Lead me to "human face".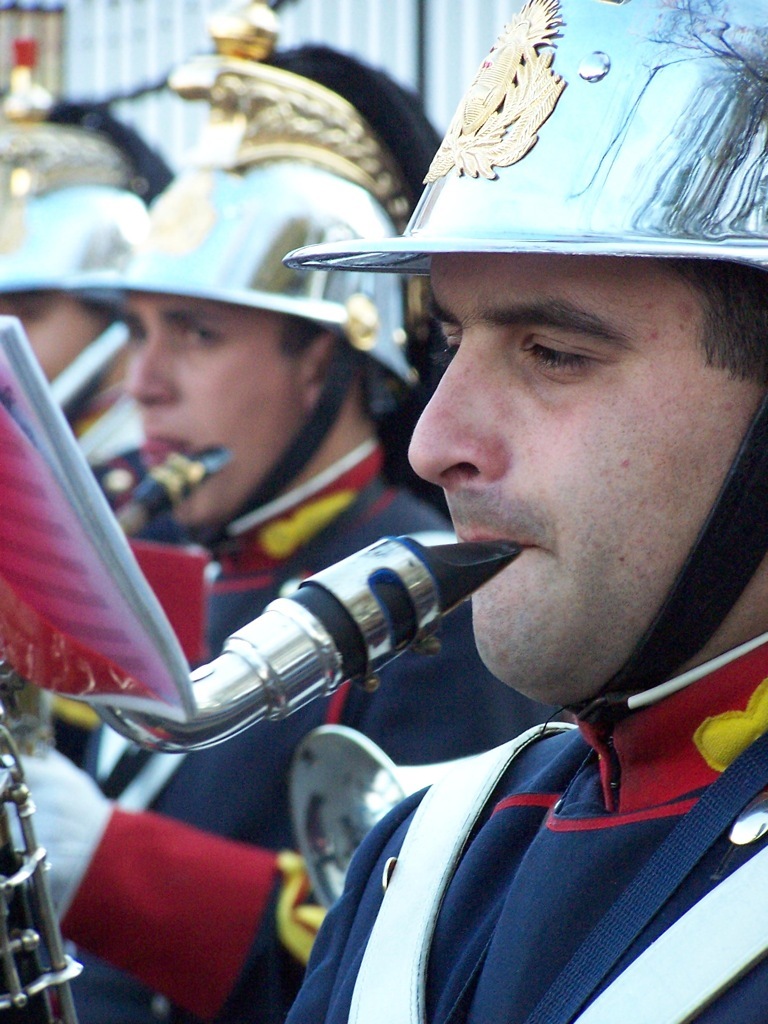
Lead to x1=408, y1=249, x2=747, y2=692.
